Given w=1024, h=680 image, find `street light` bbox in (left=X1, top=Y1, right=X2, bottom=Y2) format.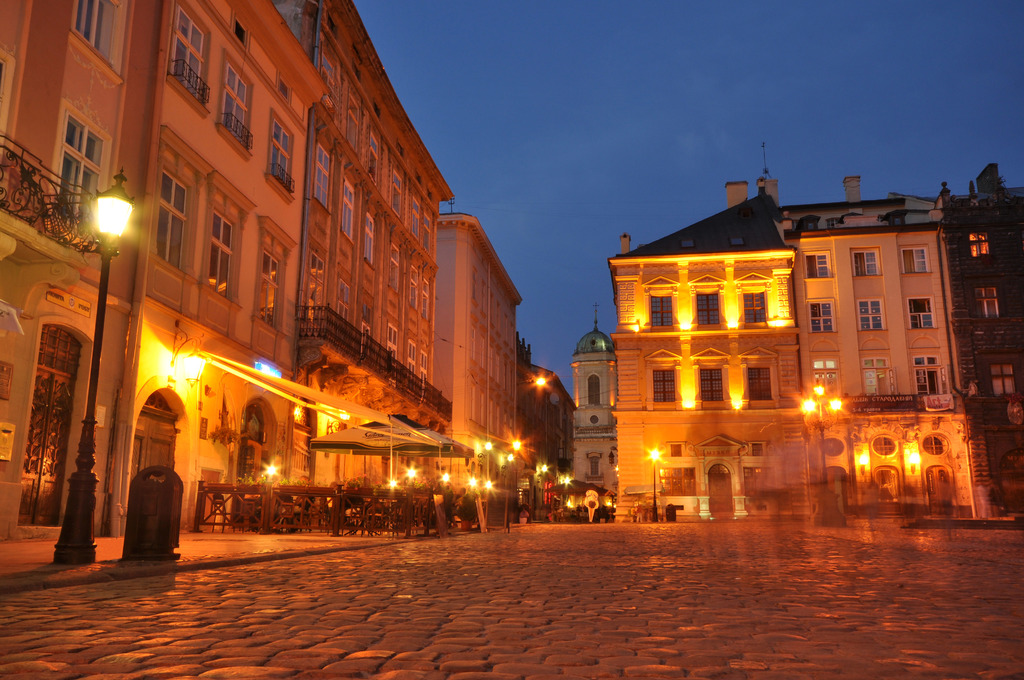
(left=50, top=160, right=145, bottom=563).
